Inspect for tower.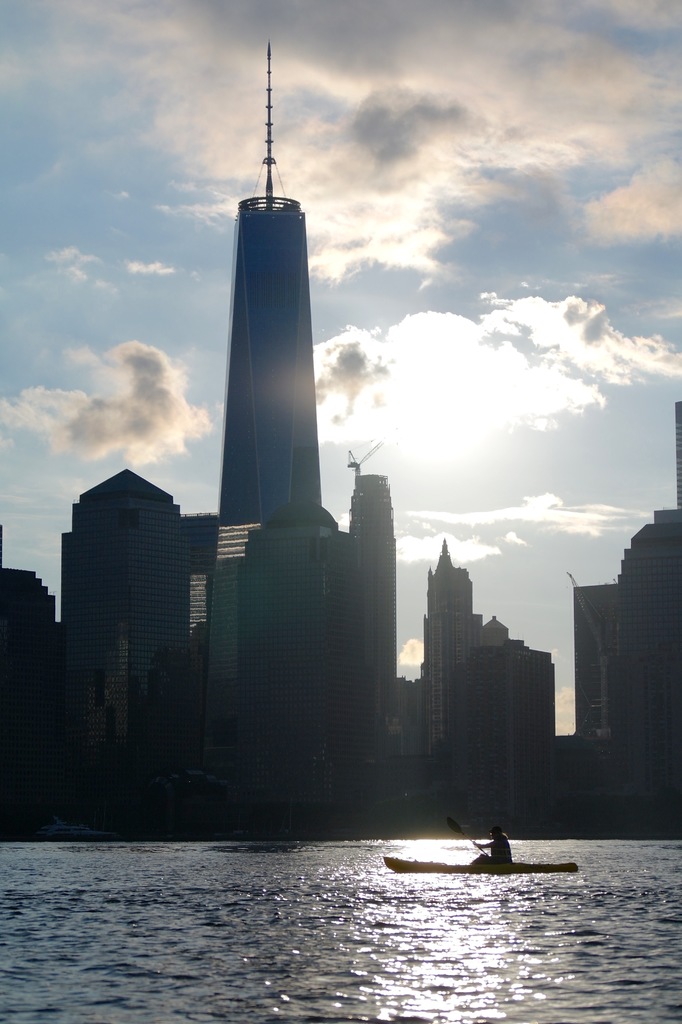
Inspection: [x1=56, y1=468, x2=188, y2=820].
